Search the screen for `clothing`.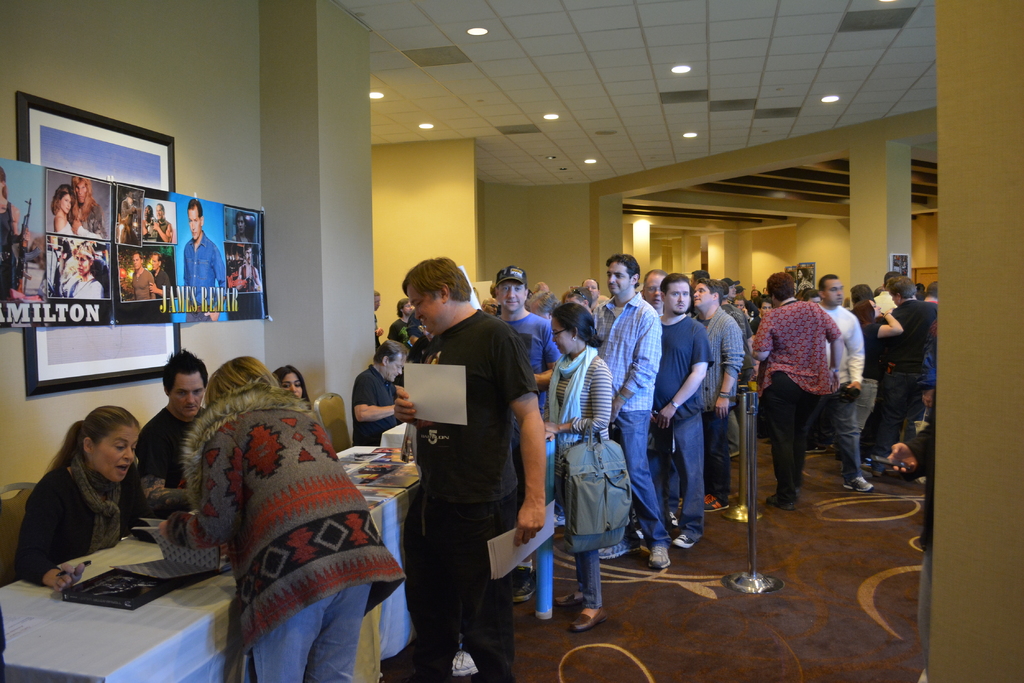
Found at {"left": 0, "top": 211, "right": 22, "bottom": 298}.
